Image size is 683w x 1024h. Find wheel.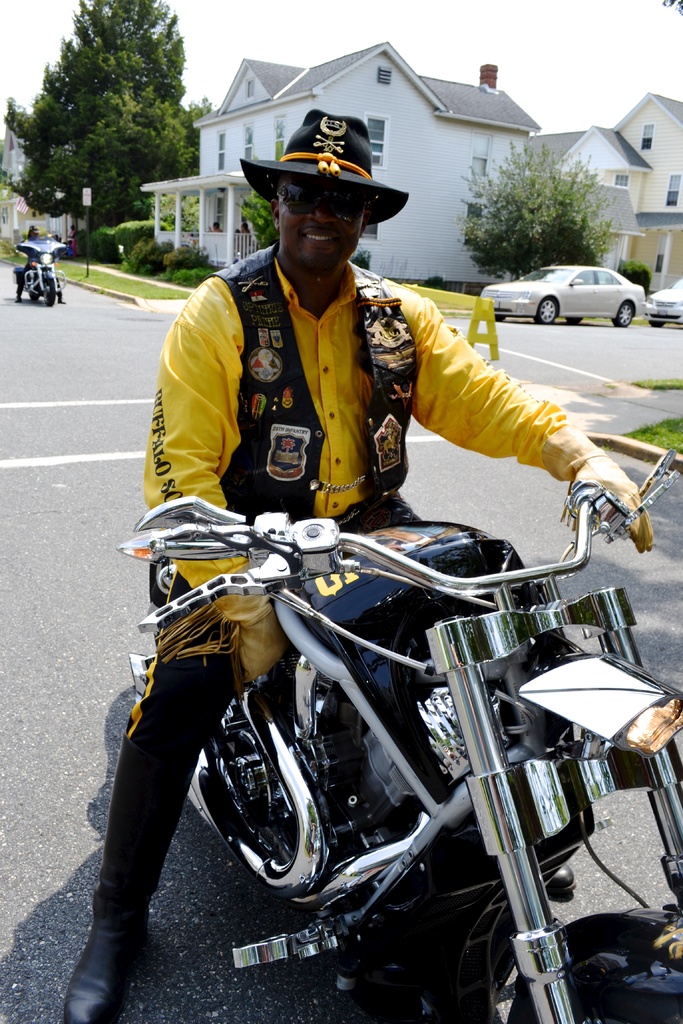
pyautogui.locateOnScreen(29, 292, 40, 304).
